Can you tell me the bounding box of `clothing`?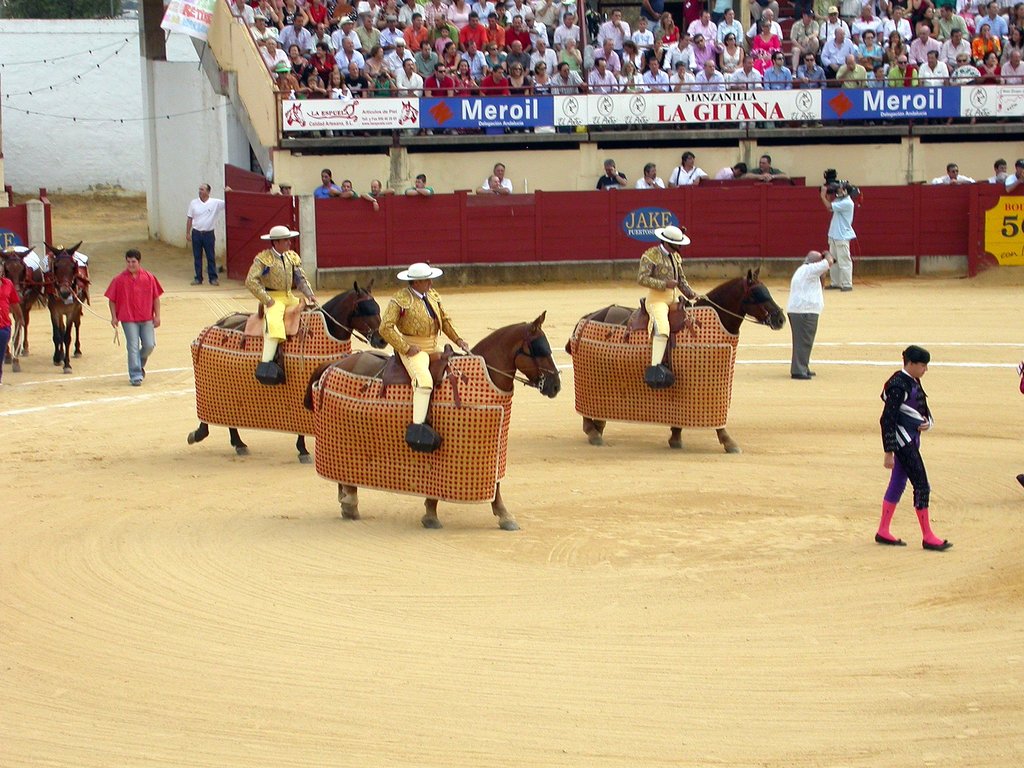
x1=432, y1=76, x2=451, y2=92.
